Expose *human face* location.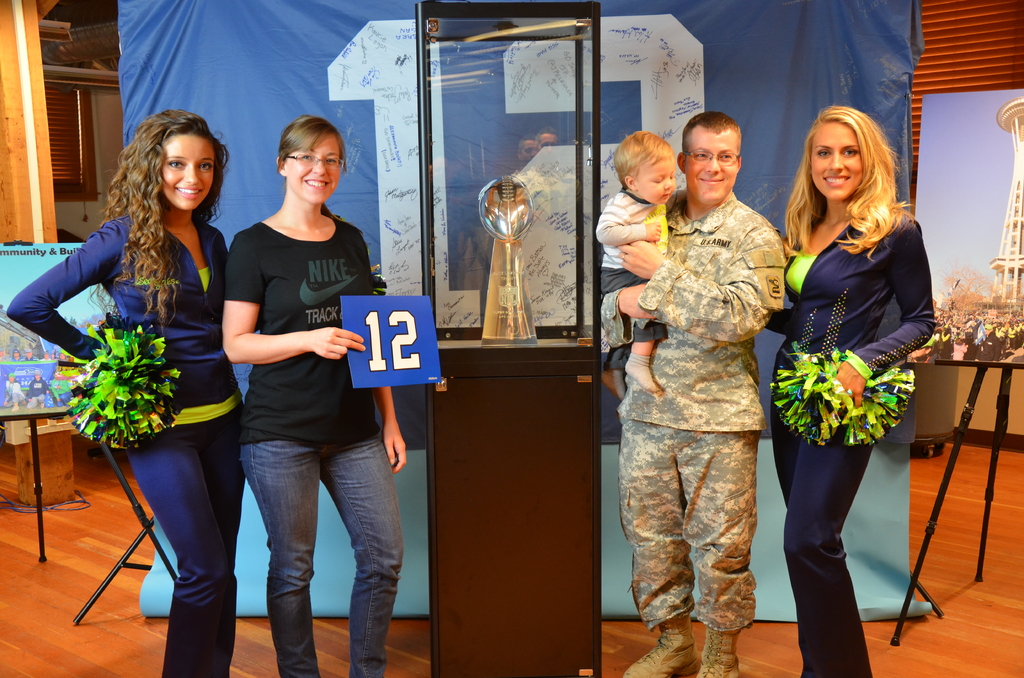
Exposed at region(633, 159, 678, 203).
